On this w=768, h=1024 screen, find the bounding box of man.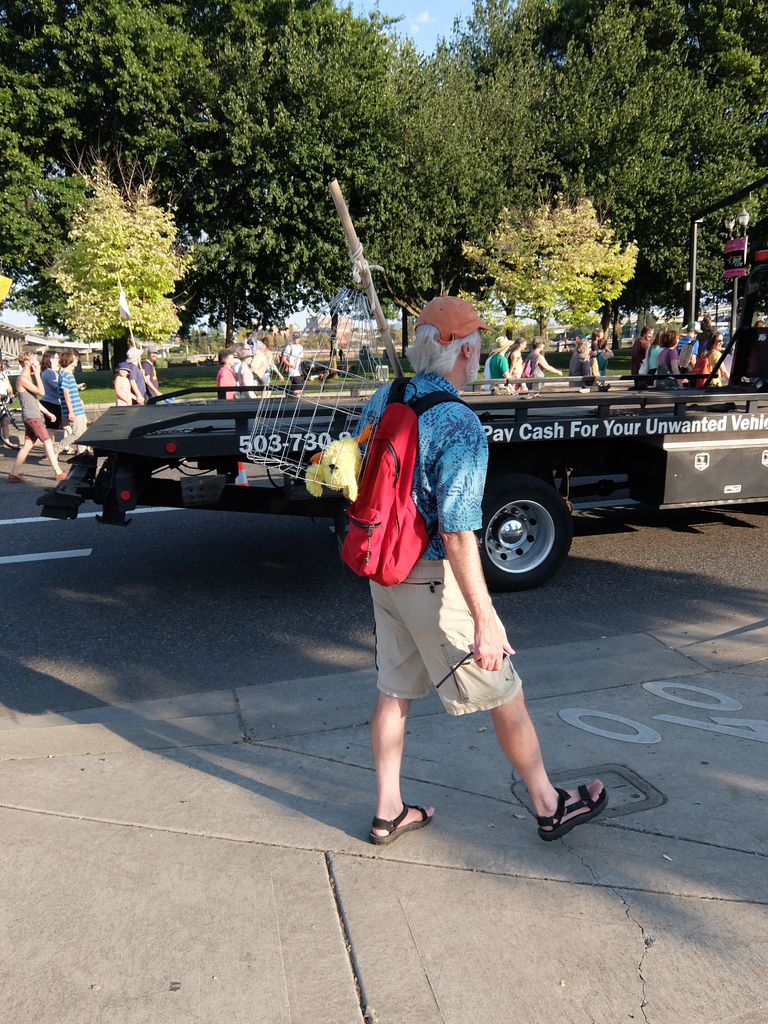
Bounding box: (x1=513, y1=339, x2=528, y2=379).
